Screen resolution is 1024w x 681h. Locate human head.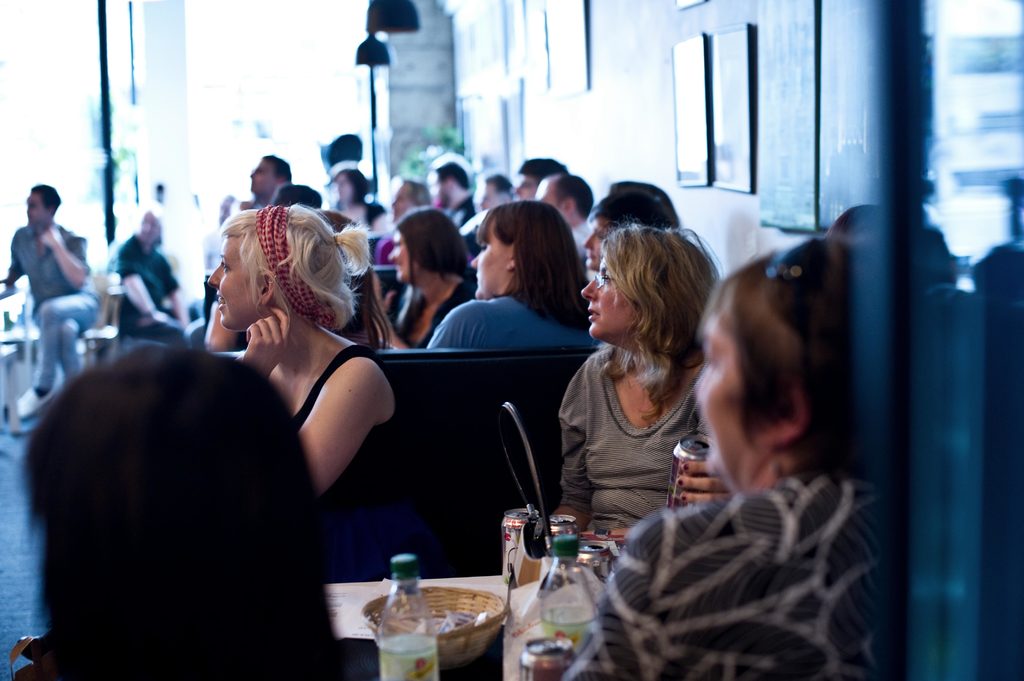
(x1=328, y1=159, x2=370, y2=203).
